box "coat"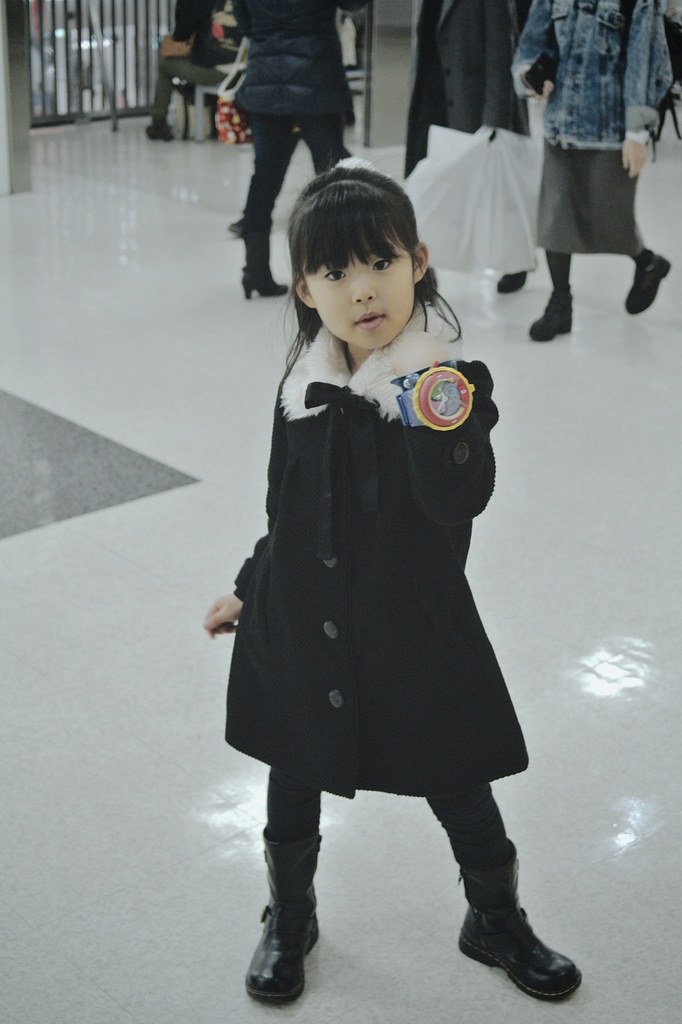
BBox(190, 291, 466, 836)
